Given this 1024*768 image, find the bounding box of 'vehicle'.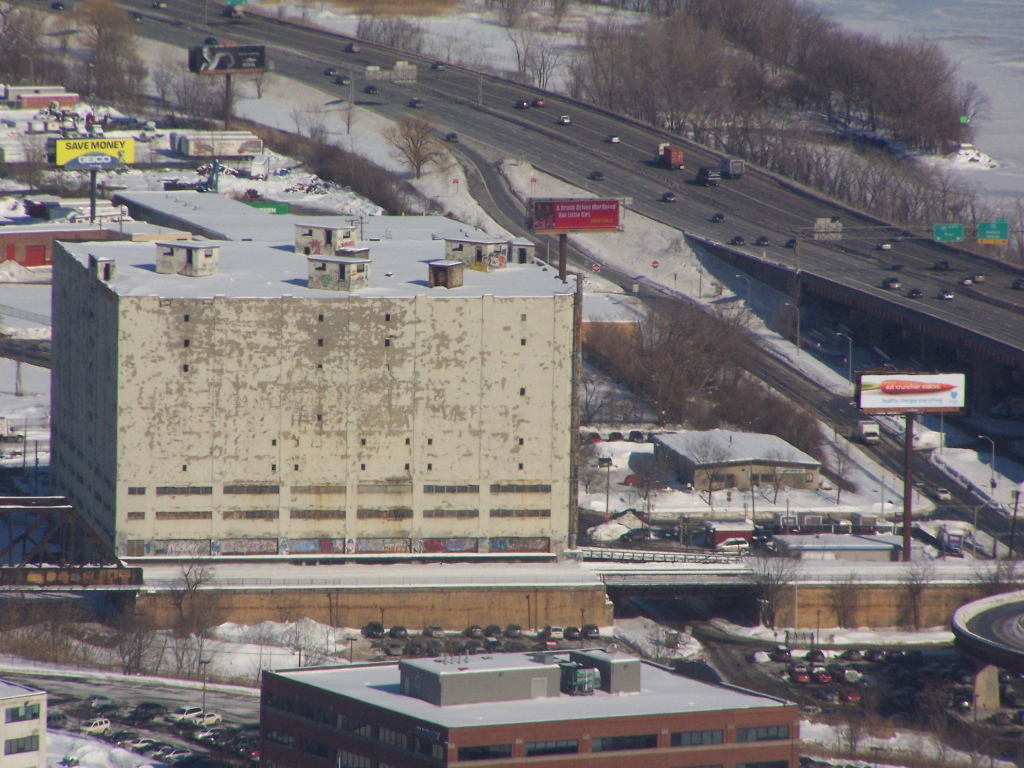
select_region(84, 694, 112, 711).
